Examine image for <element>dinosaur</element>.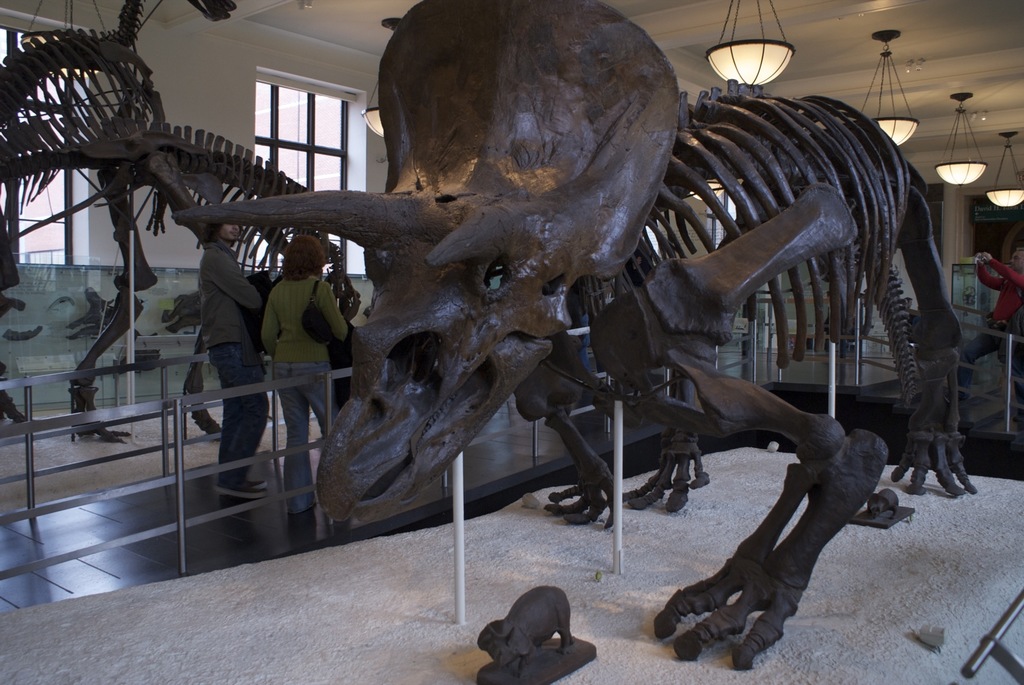
Examination result: {"x1": 163, "y1": 0, "x2": 973, "y2": 668}.
